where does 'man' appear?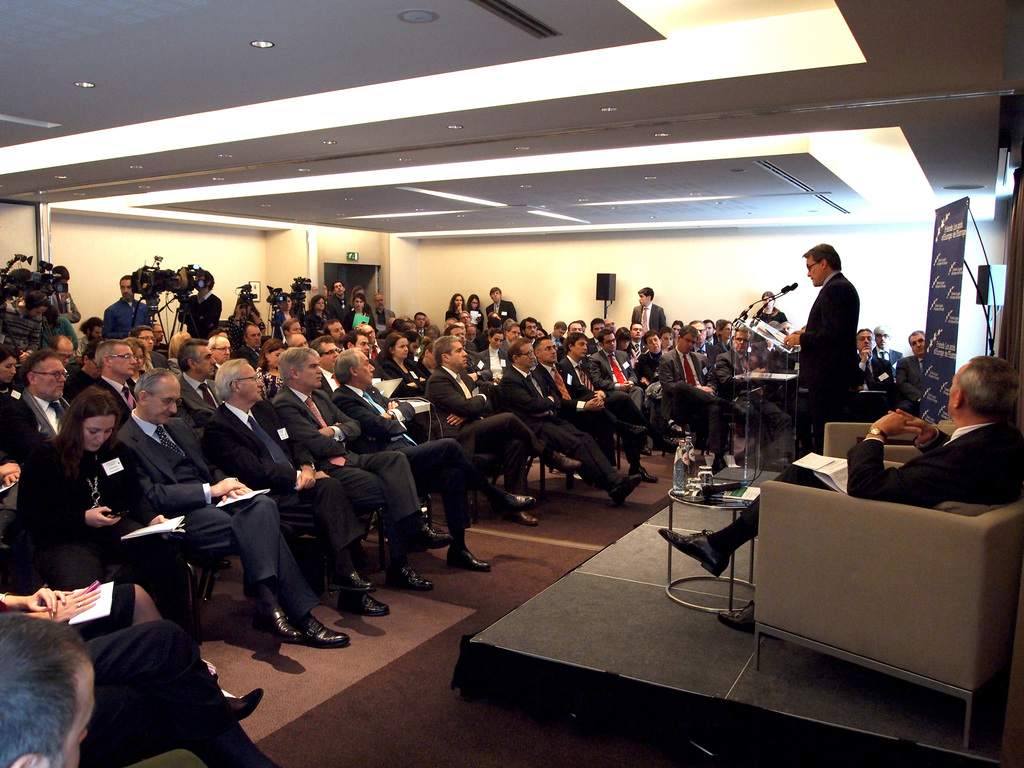
Appears at region(772, 241, 869, 474).
